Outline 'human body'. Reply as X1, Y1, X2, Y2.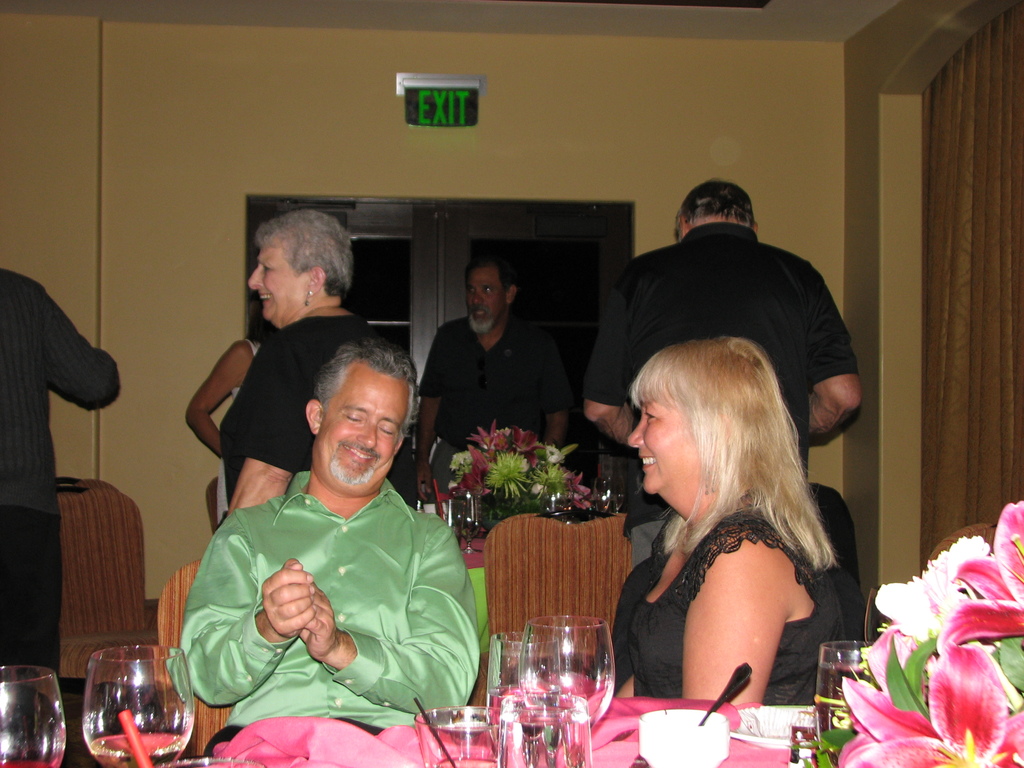
600, 328, 855, 756.
